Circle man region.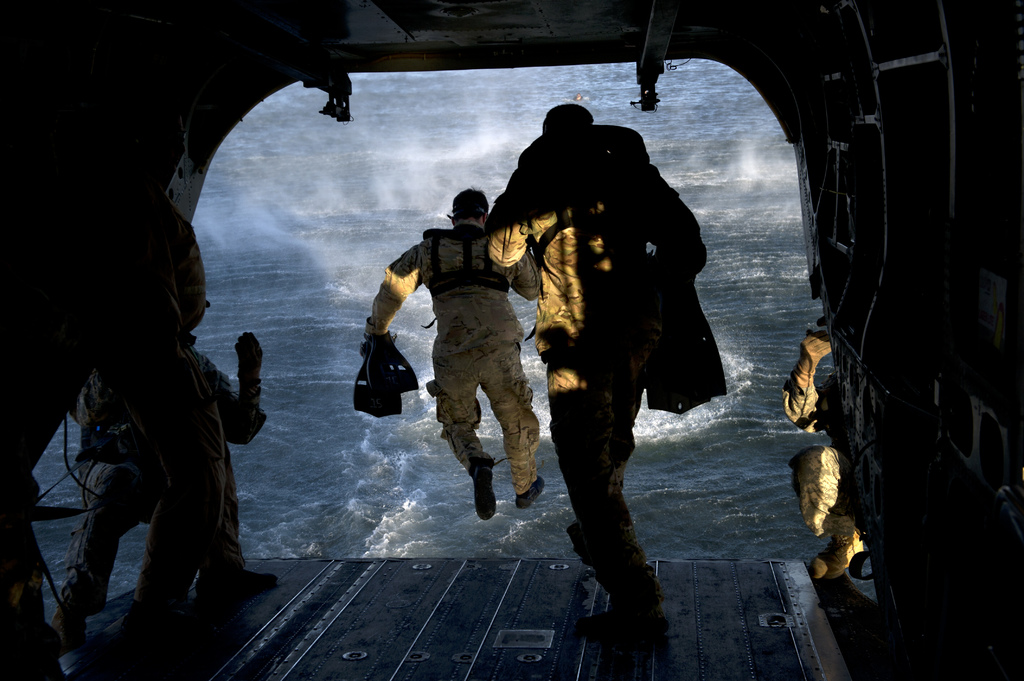
Region: (49,298,272,643).
